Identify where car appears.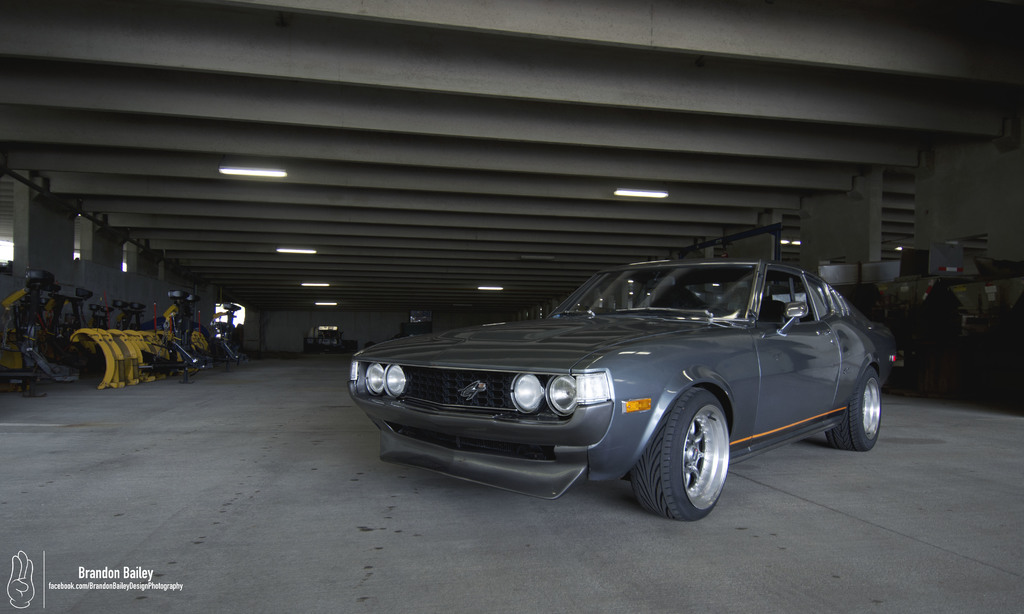
Appears at 348,260,896,521.
